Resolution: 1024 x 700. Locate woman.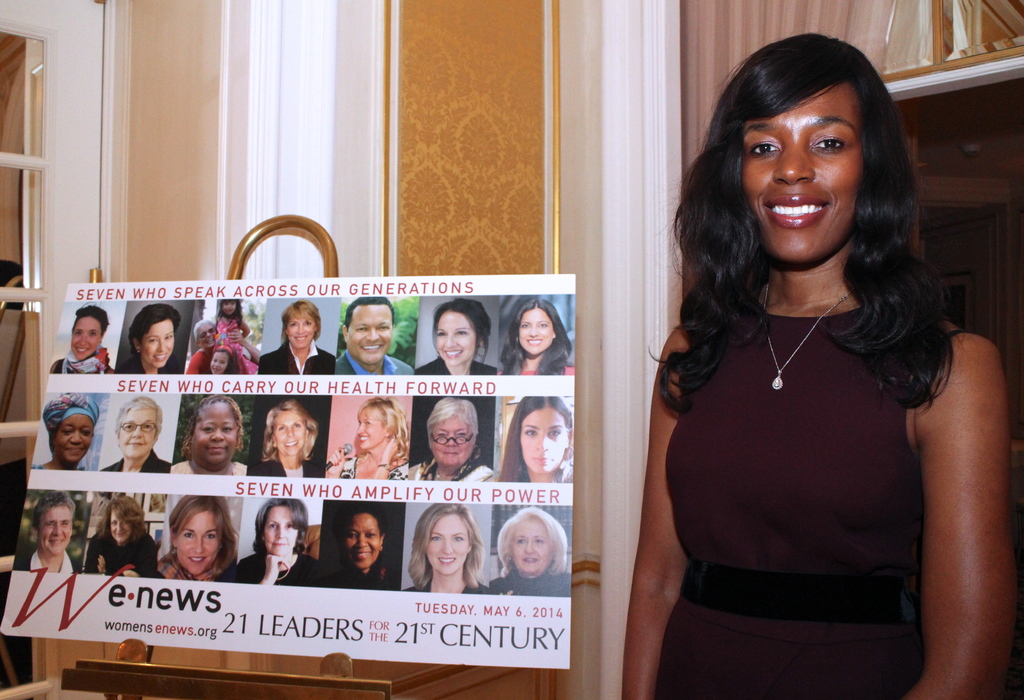
(left=490, top=506, right=572, bottom=594).
